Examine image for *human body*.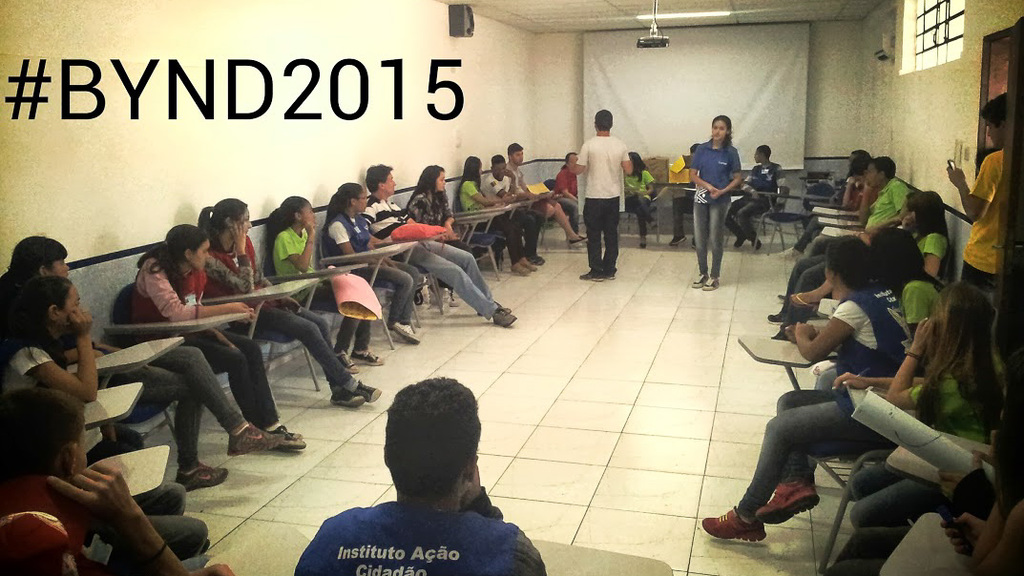
Examination result: select_region(125, 216, 304, 449).
